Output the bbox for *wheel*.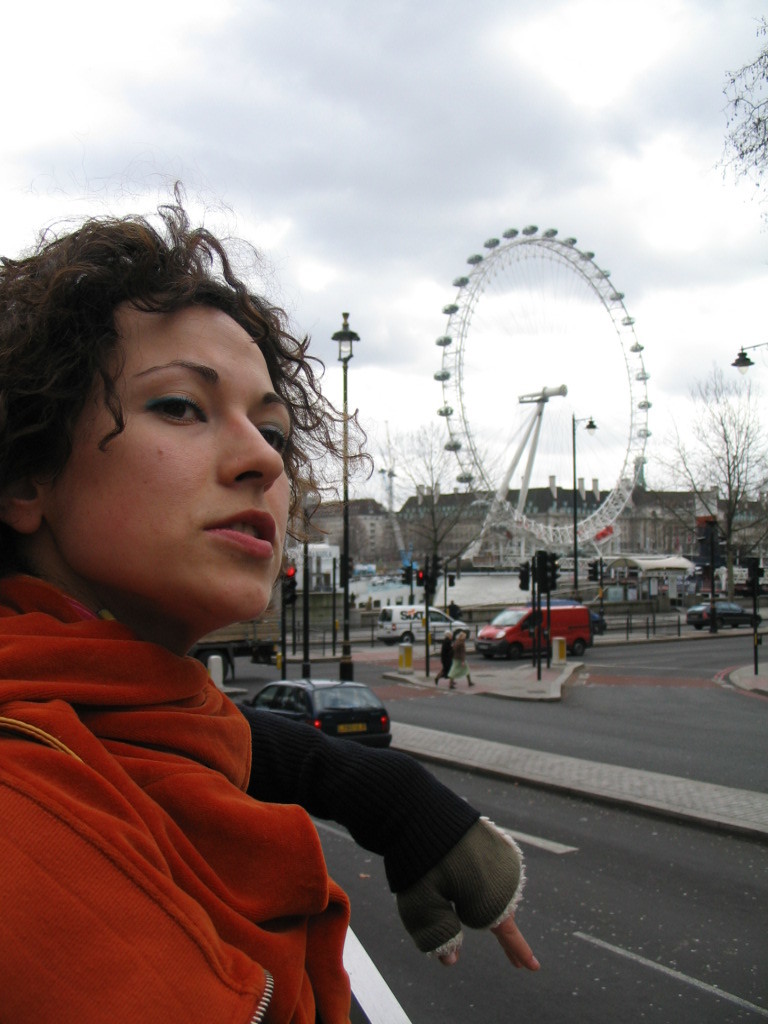
x1=508 y1=641 x2=522 y2=664.
